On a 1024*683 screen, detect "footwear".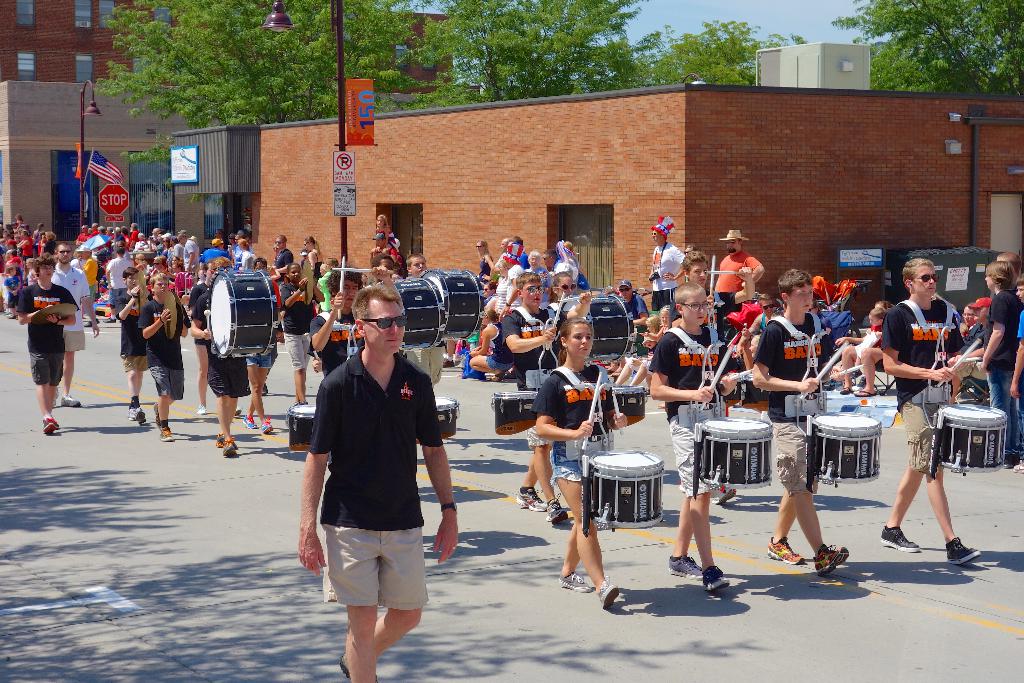
211, 431, 227, 448.
